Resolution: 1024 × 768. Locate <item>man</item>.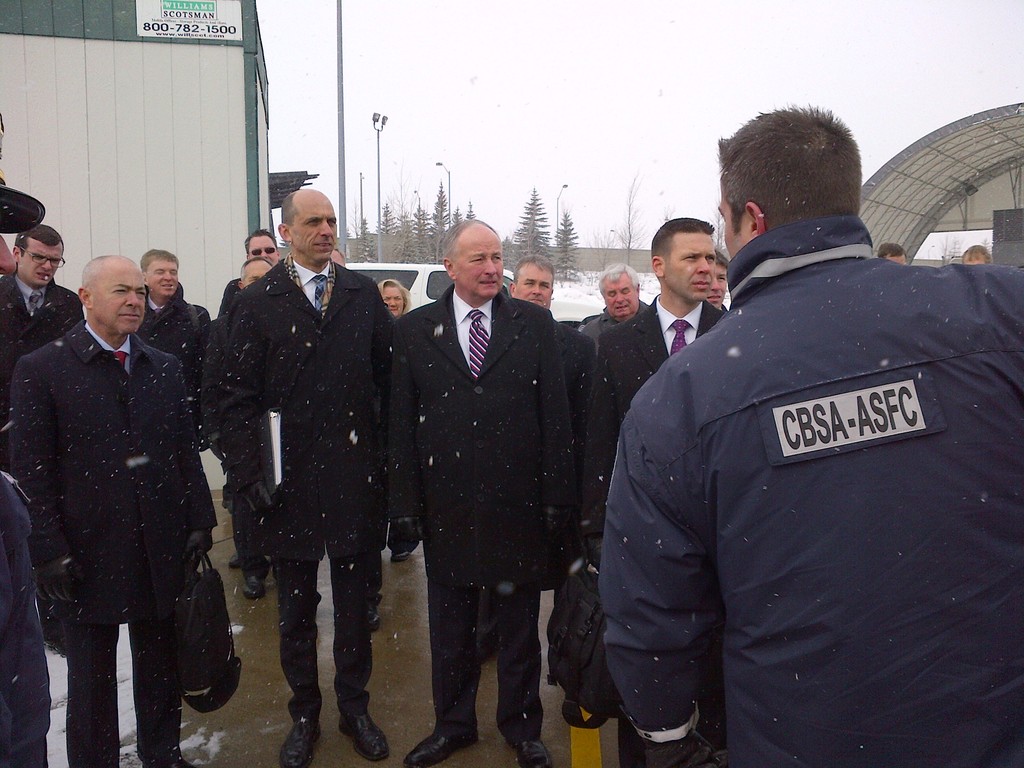
{"x1": 397, "y1": 223, "x2": 573, "y2": 767}.
